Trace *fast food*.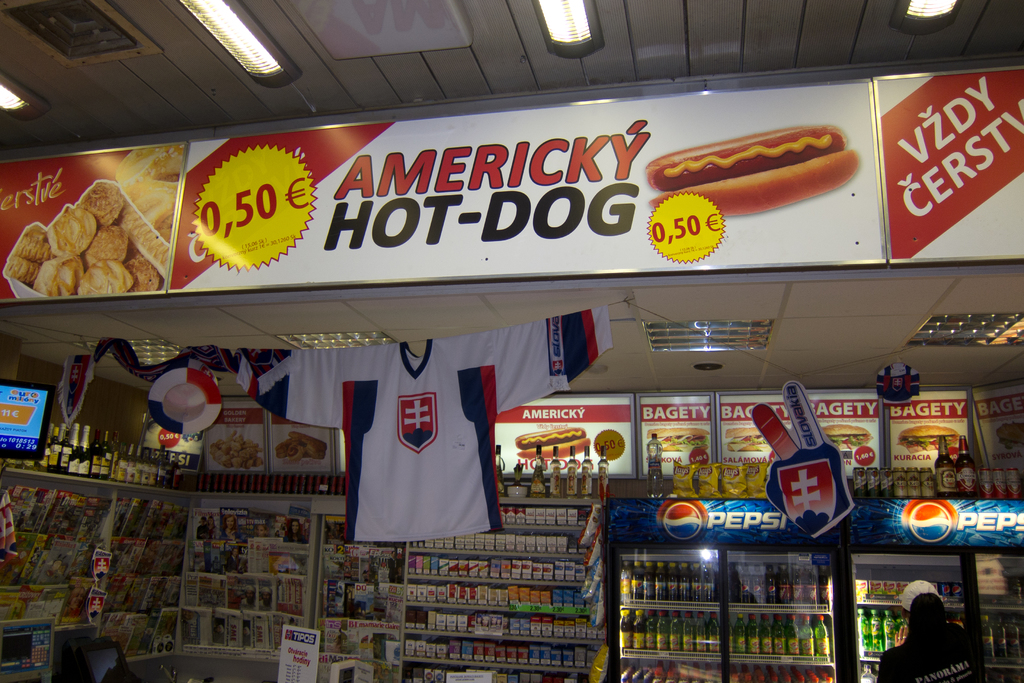
Traced to 646/126/850/213.
